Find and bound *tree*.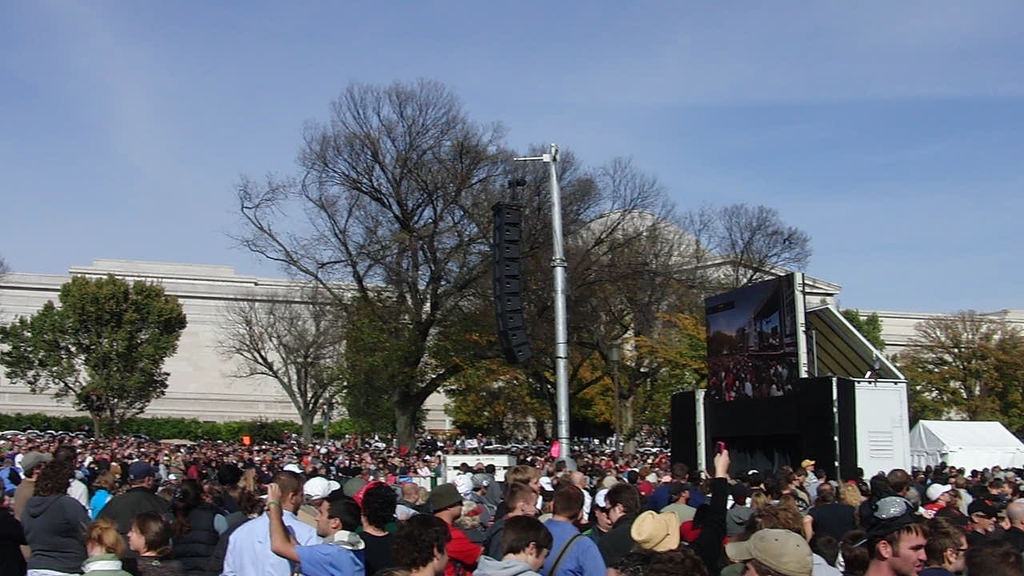
Bound: select_region(890, 307, 1023, 438).
